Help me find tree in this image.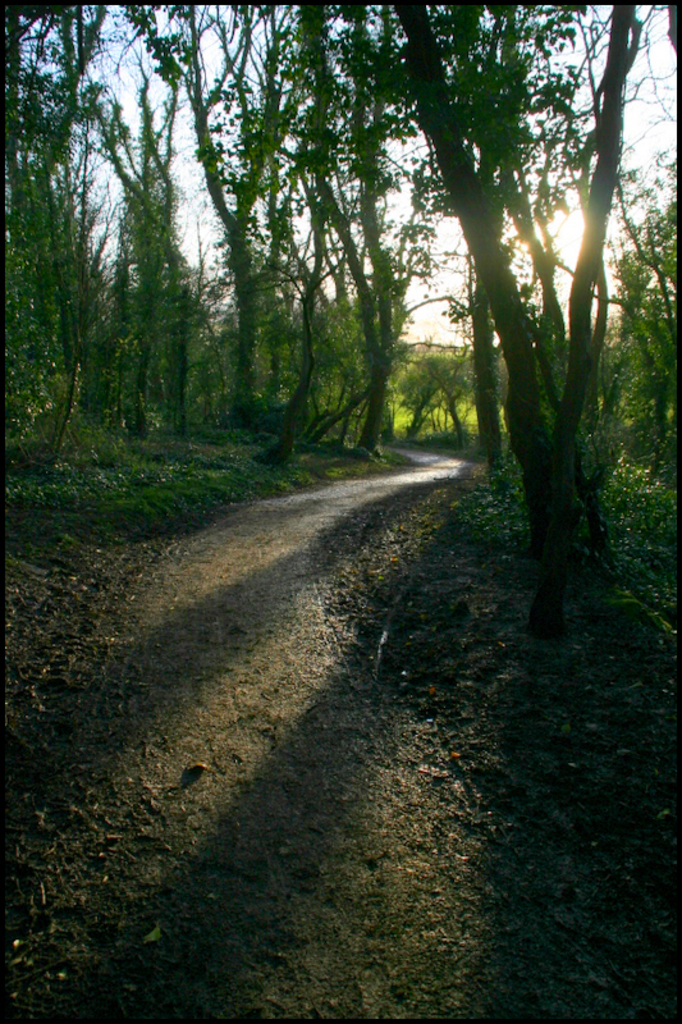
Found it: x1=258 y1=0 x2=338 y2=416.
